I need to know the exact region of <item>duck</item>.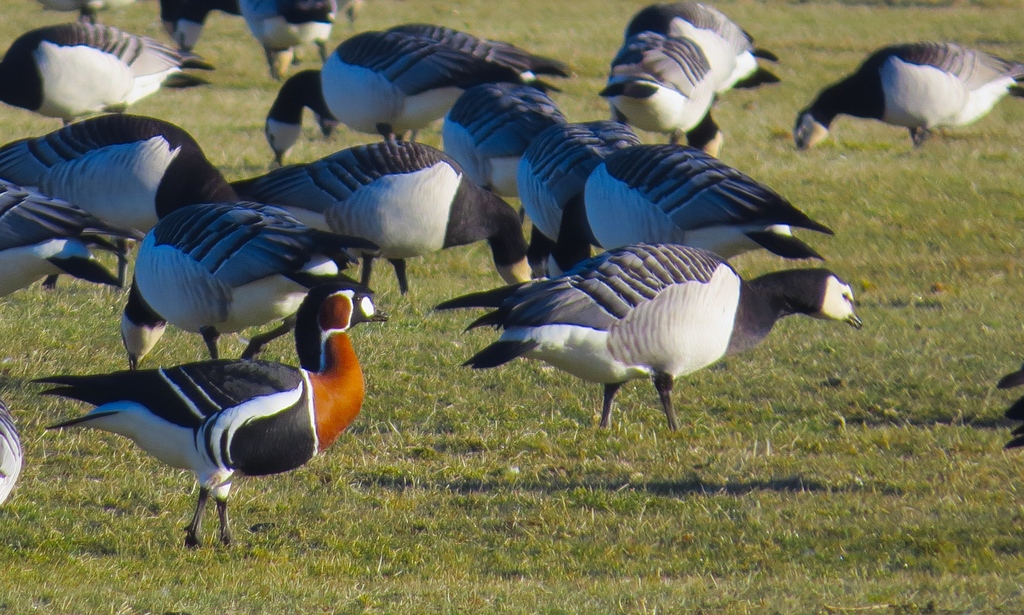
Region: BBox(614, 0, 790, 159).
